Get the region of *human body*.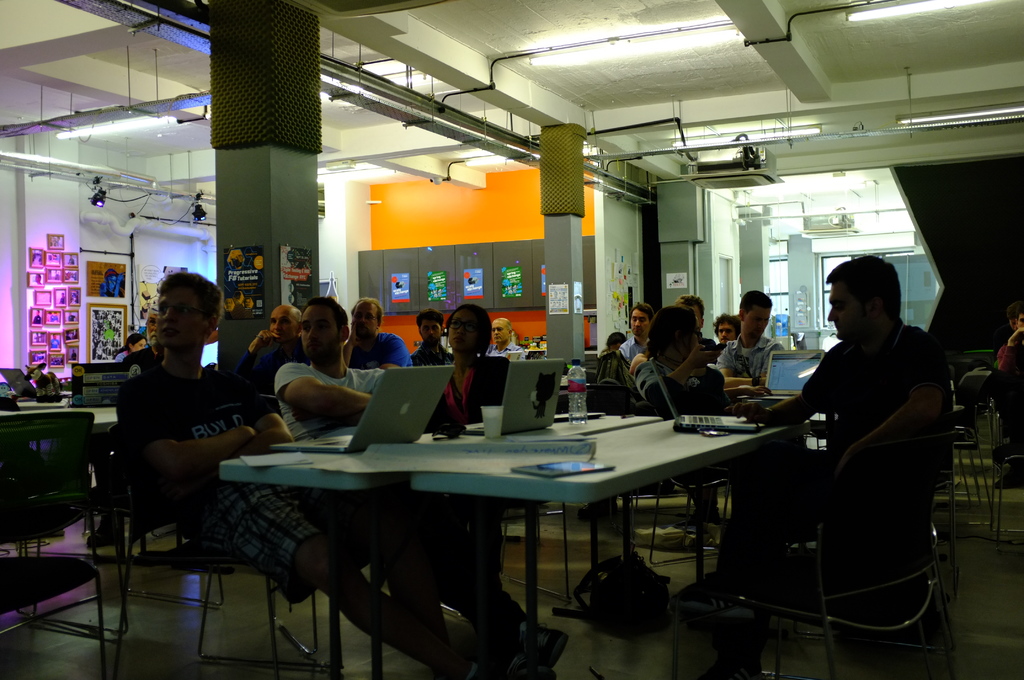
bbox=(627, 340, 734, 412).
